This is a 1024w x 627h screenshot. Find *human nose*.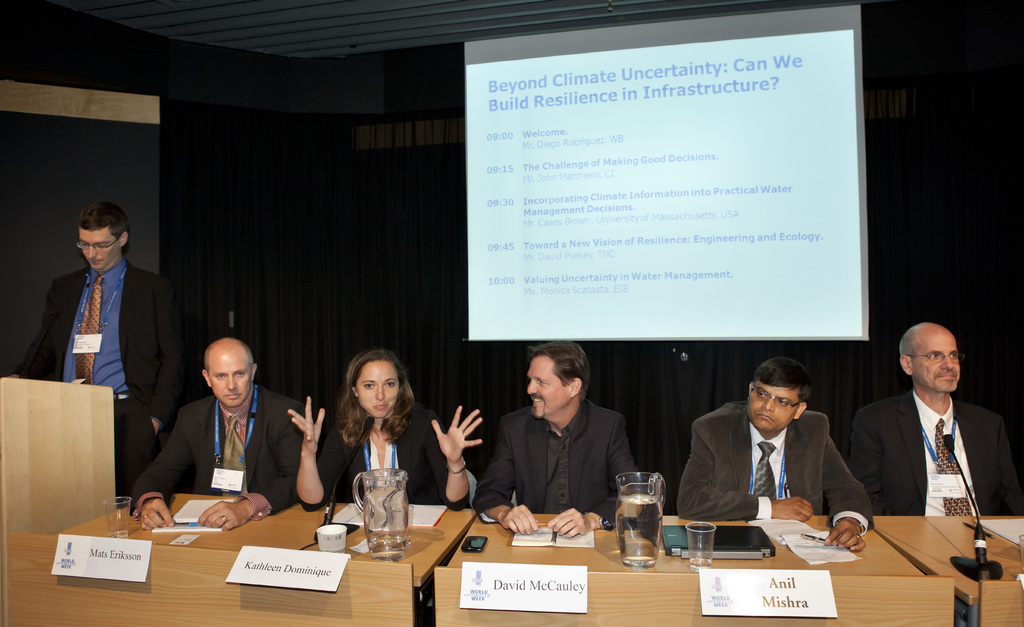
Bounding box: 374,383,386,400.
